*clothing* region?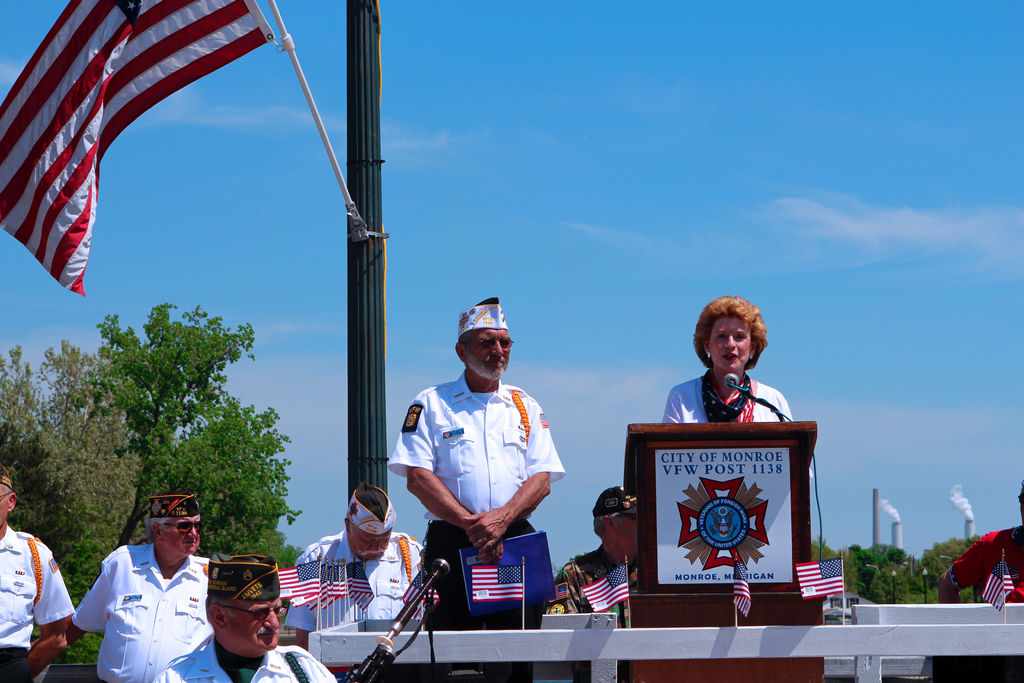
x1=387, y1=369, x2=567, y2=682
